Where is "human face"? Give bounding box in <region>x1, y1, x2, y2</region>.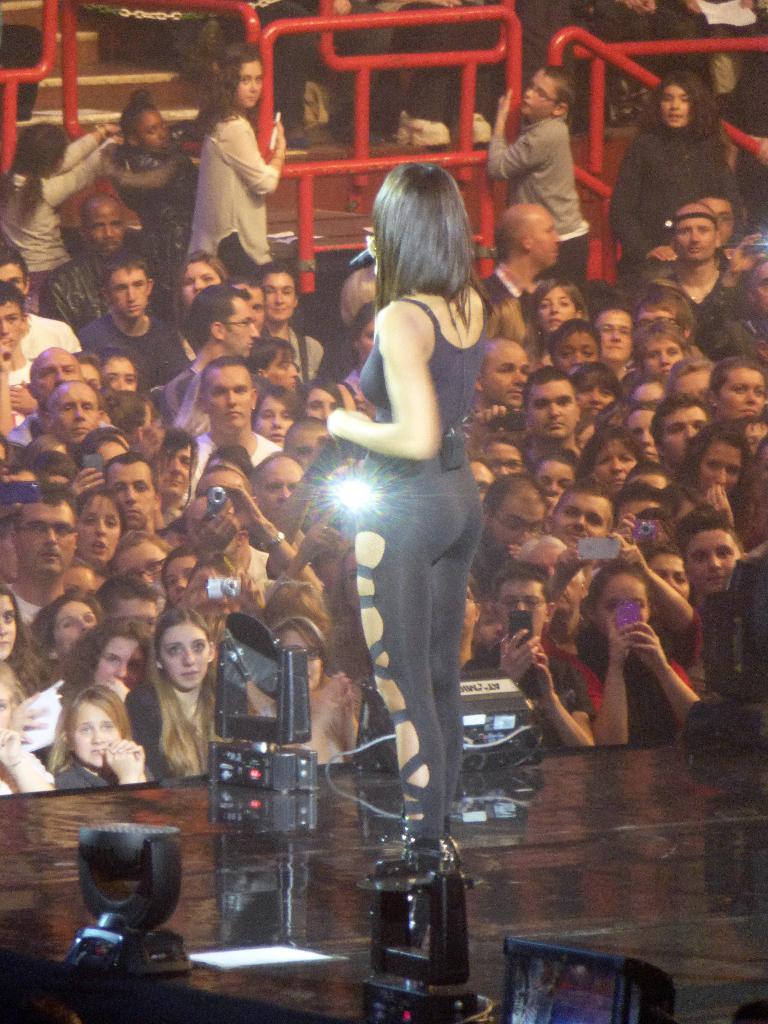
<region>660, 406, 706, 461</region>.
